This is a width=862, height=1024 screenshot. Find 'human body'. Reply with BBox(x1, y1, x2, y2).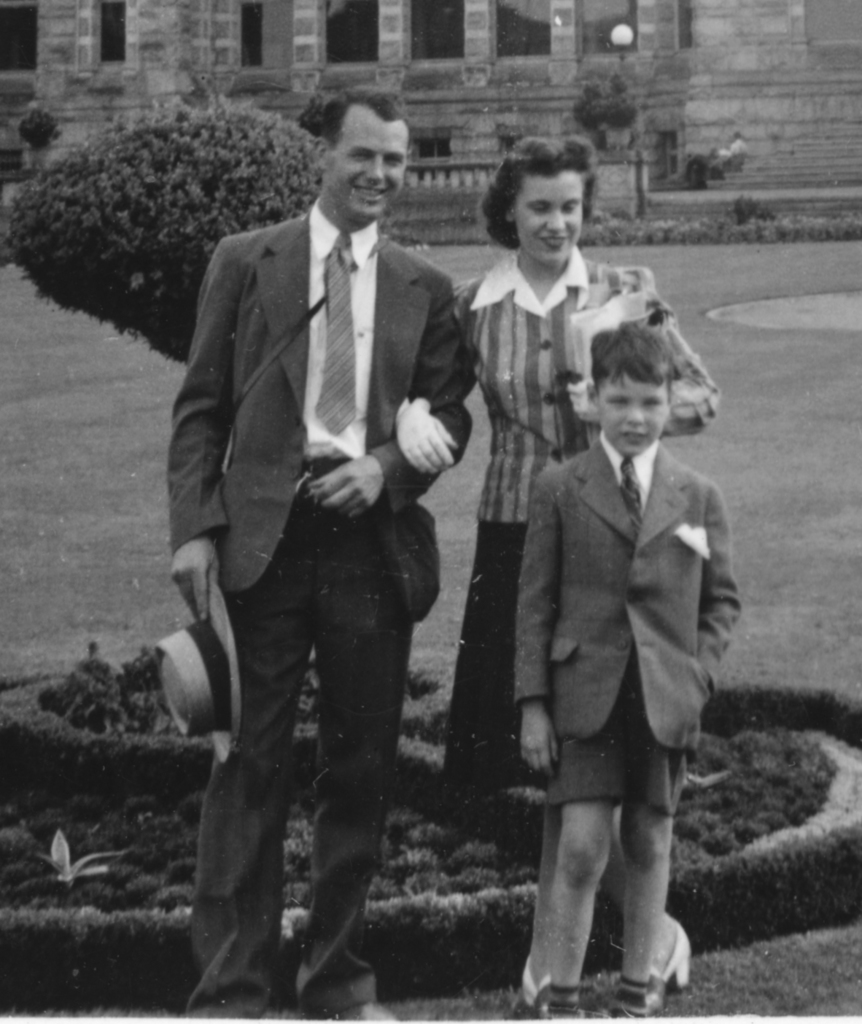
BBox(393, 248, 731, 982).
